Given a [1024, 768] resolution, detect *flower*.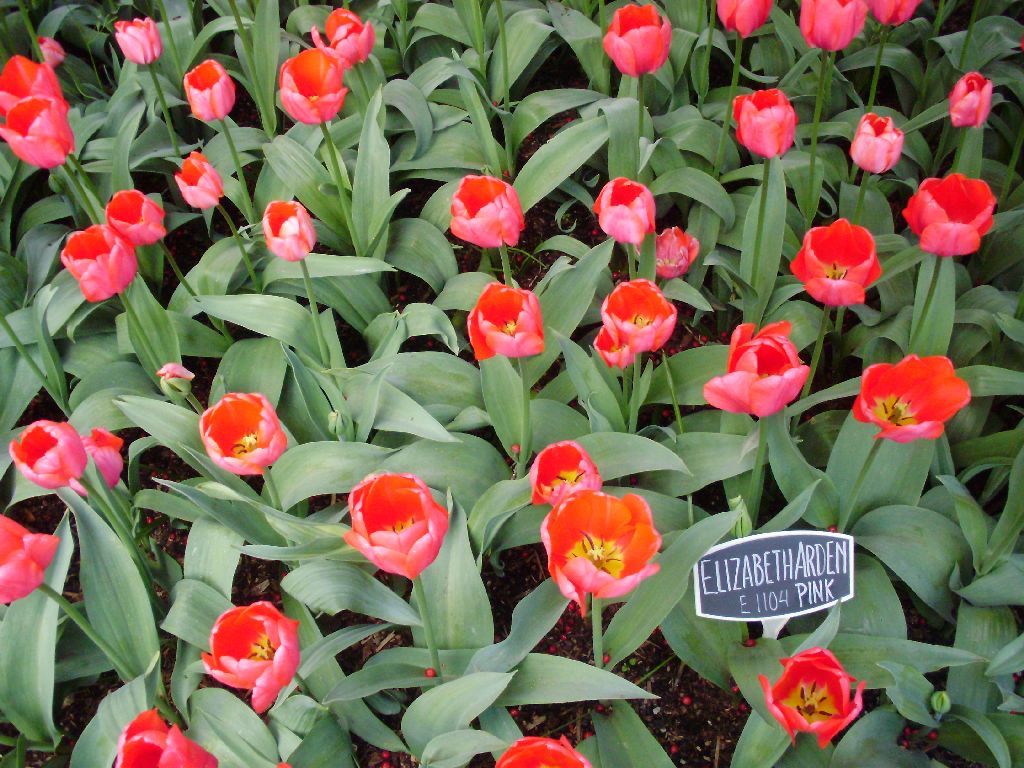
<region>200, 395, 294, 477</region>.
